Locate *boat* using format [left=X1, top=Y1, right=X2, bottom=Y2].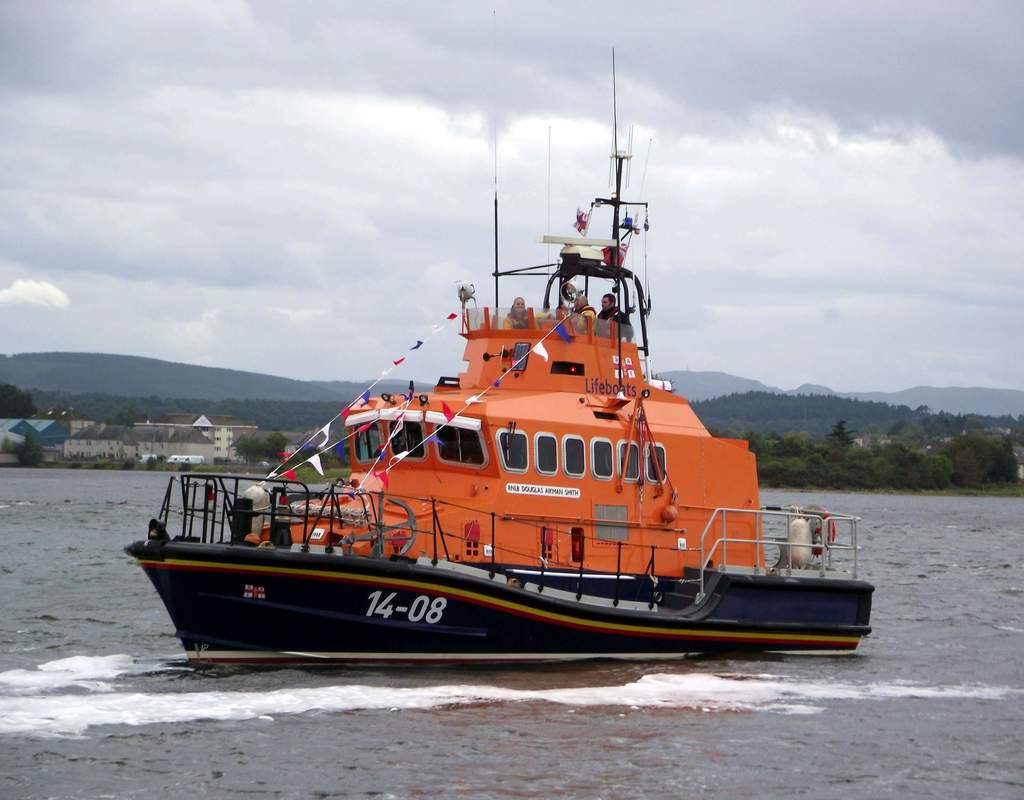
[left=151, top=130, right=955, bottom=665].
